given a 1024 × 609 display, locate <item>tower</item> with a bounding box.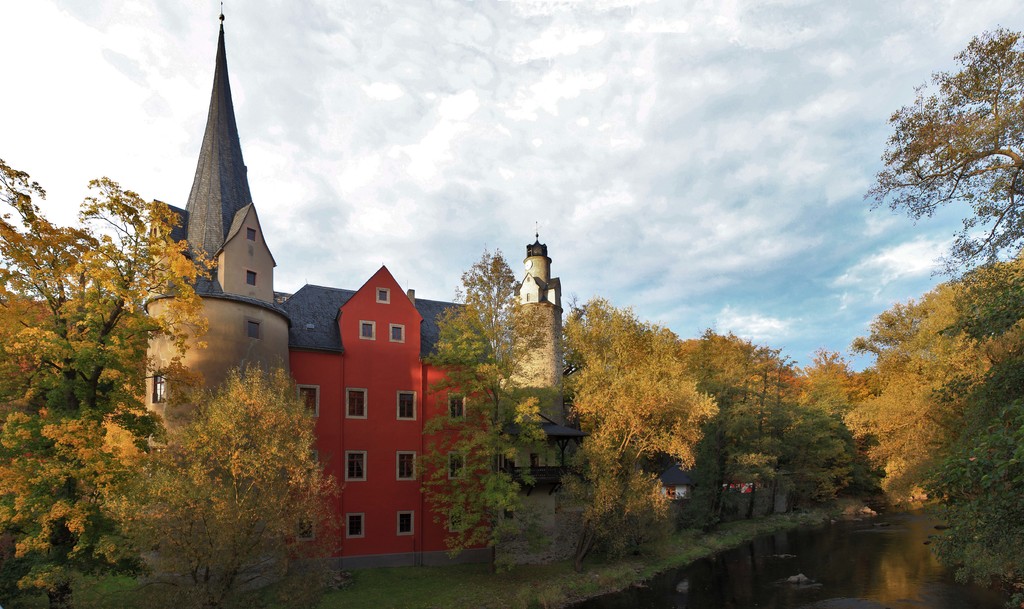
Located: [144, 8, 335, 433].
